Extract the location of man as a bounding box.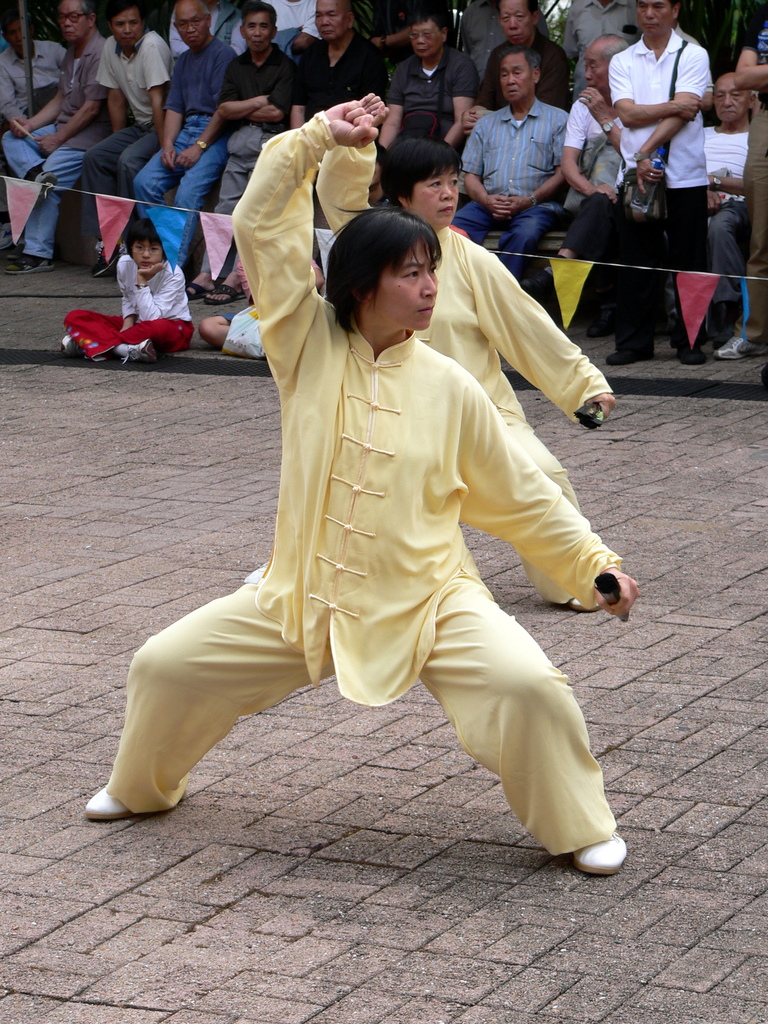
left=61, top=97, right=648, bottom=883.
